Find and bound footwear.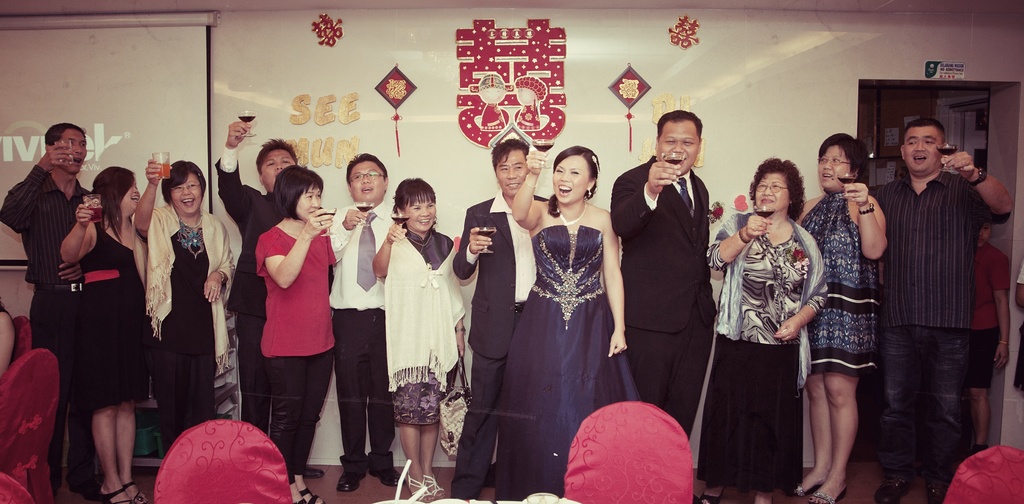
Bound: (left=424, top=470, right=443, bottom=499).
